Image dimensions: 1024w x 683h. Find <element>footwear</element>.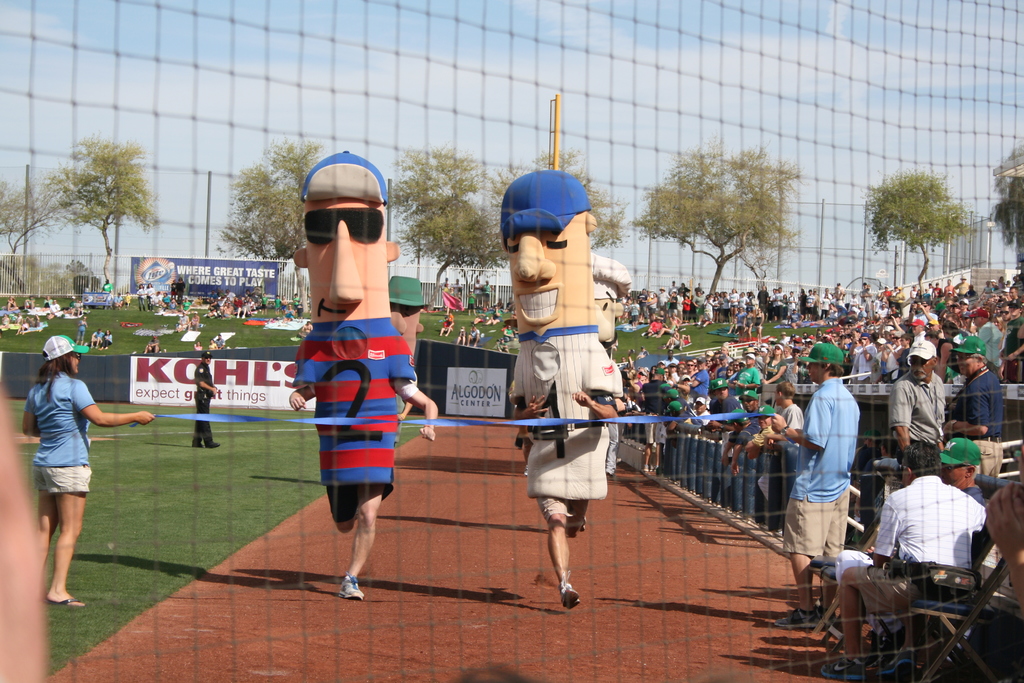
524, 465, 528, 475.
